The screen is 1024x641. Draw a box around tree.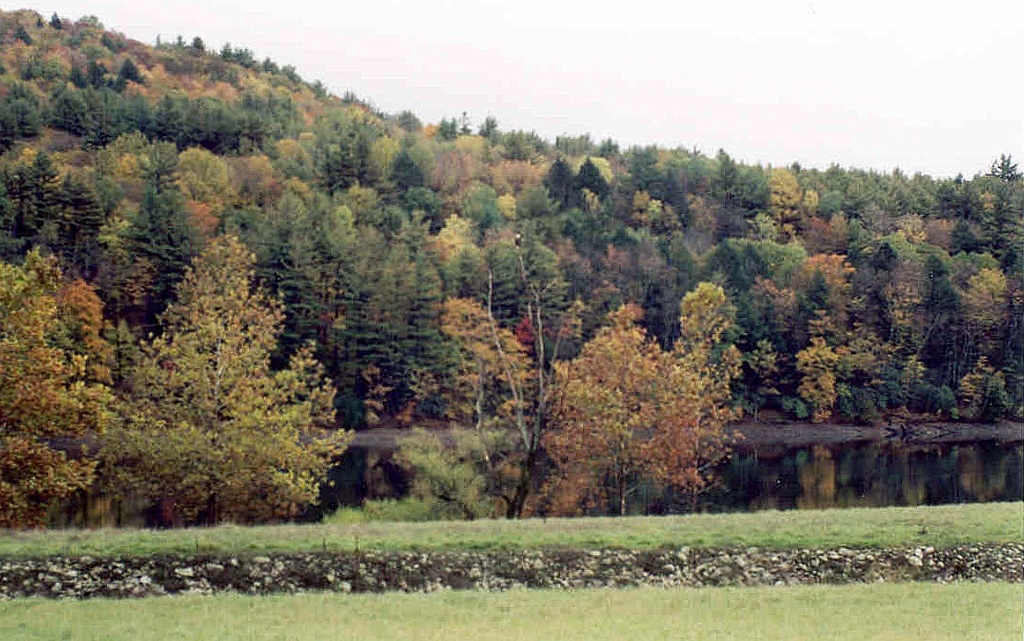
[x1=608, y1=171, x2=637, y2=223].
